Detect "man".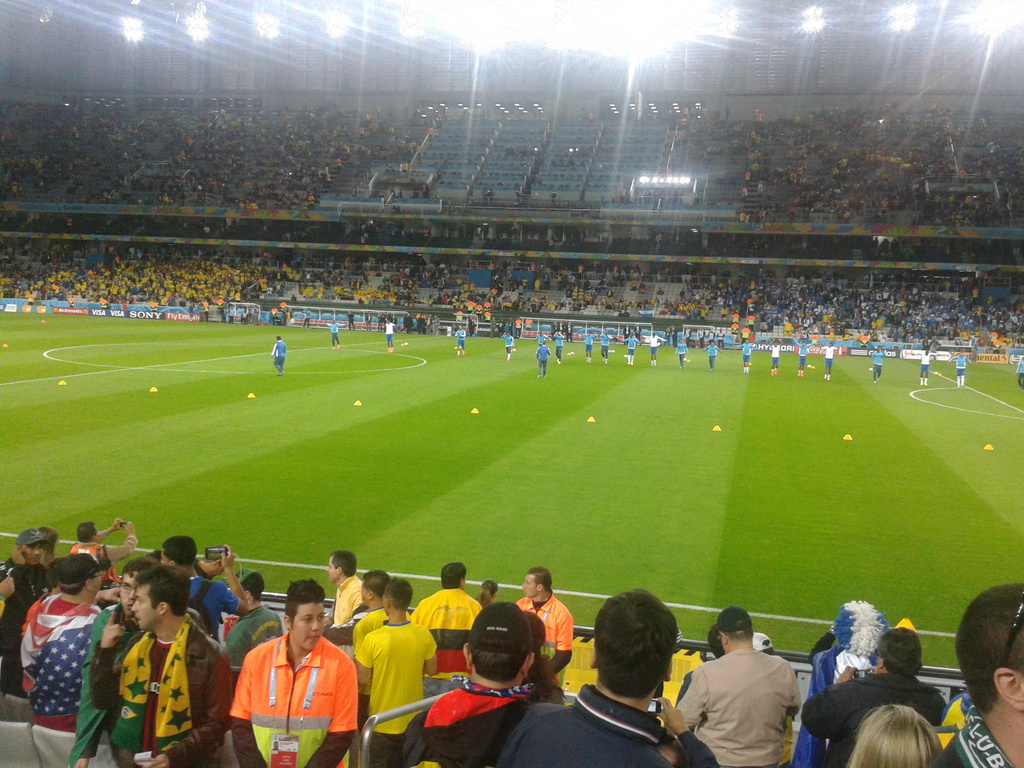
Detected at <region>1018, 356, 1023, 390</region>.
